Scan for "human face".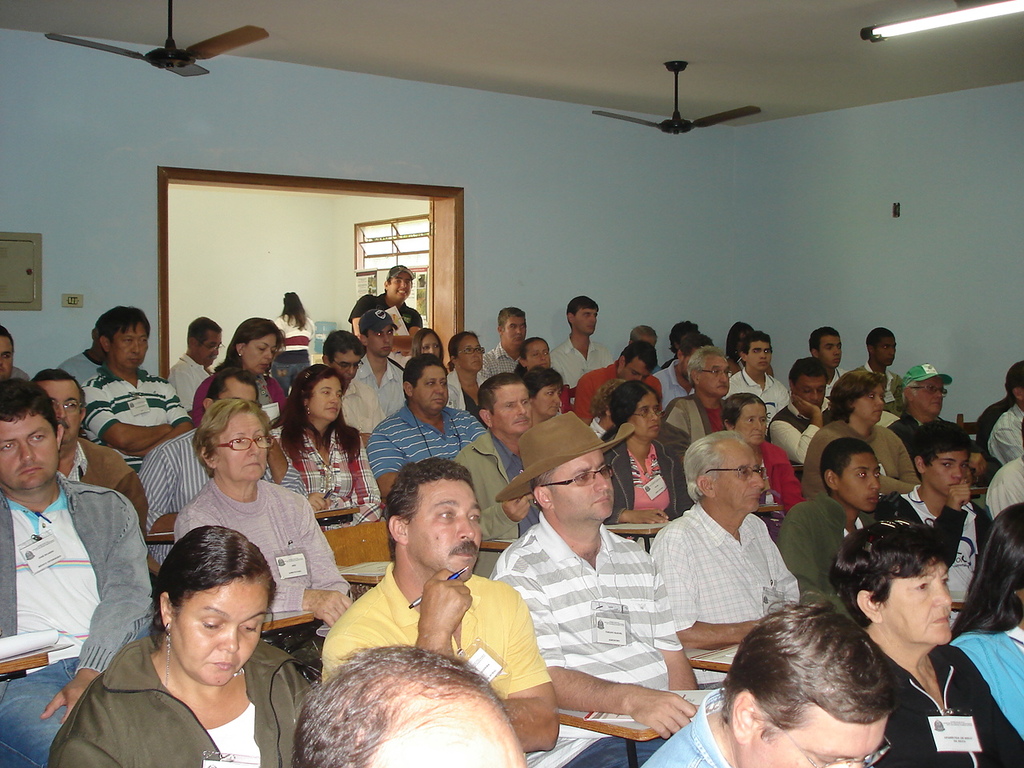
Scan result: {"left": 491, "top": 383, "right": 534, "bottom": 429}.
